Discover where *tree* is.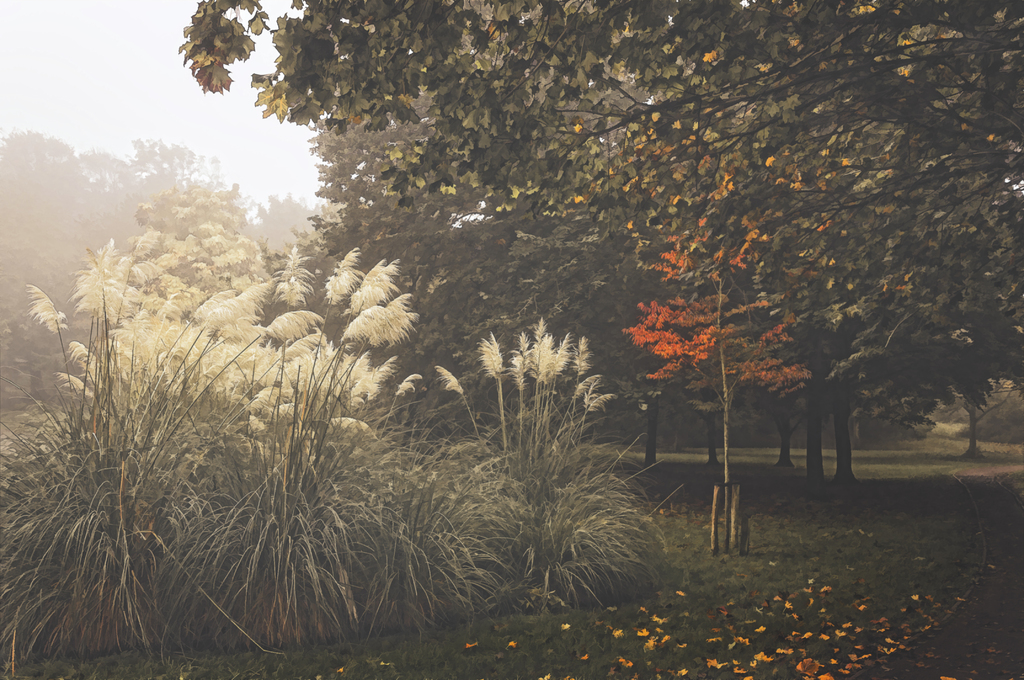
Discovered at 241 188 326 255.
